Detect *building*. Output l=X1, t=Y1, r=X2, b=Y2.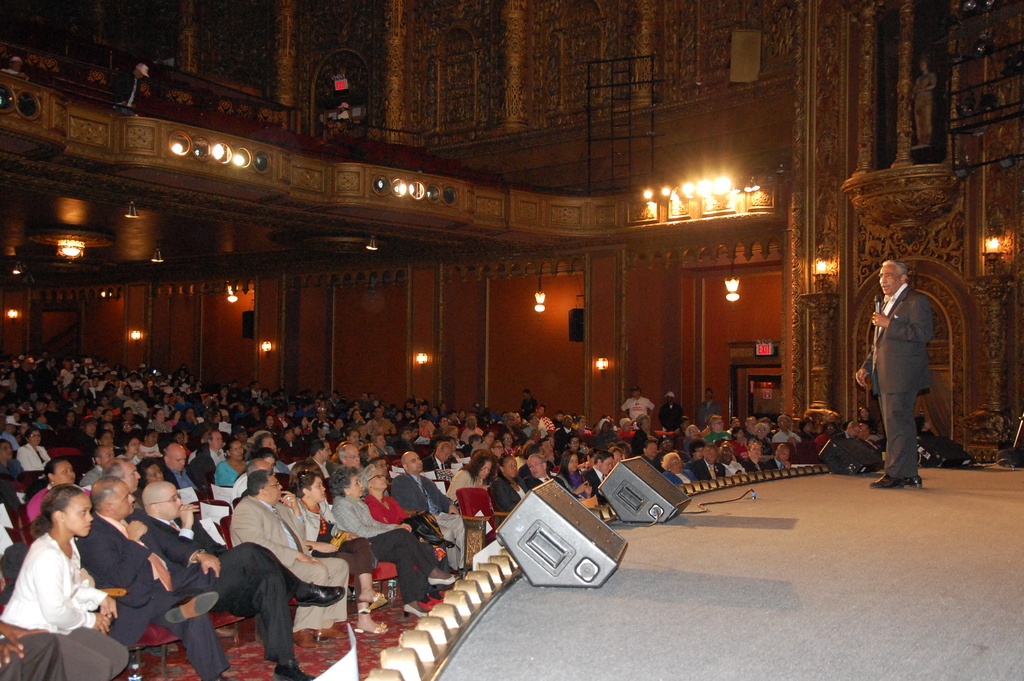
l=4, t=0, r=1023, b=678.
